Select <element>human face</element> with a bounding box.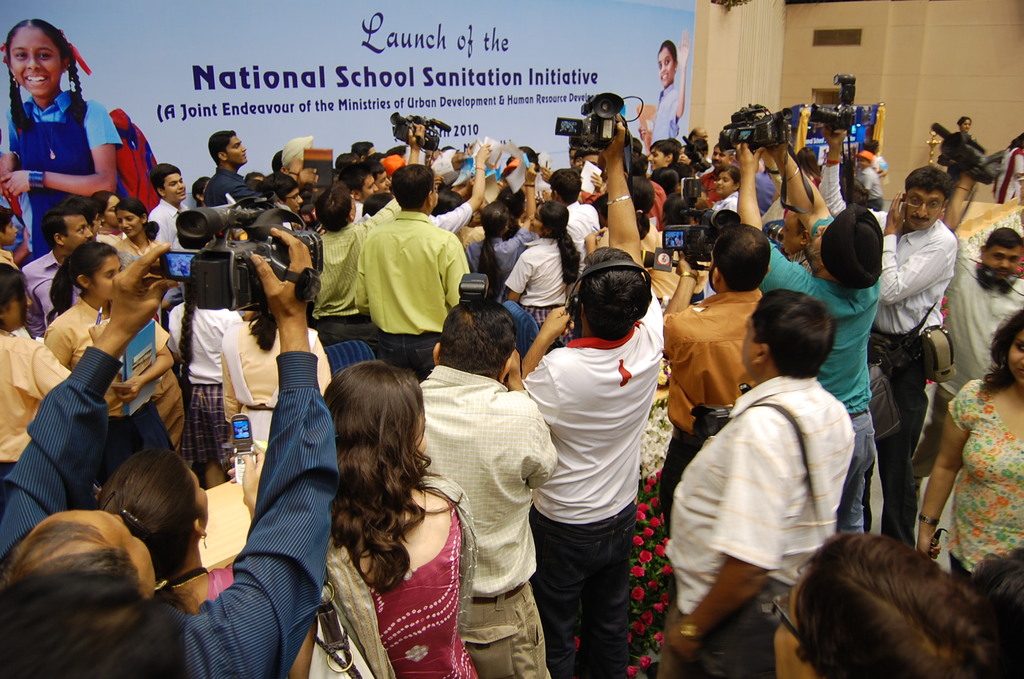
box(106, 194, 120, 225).
